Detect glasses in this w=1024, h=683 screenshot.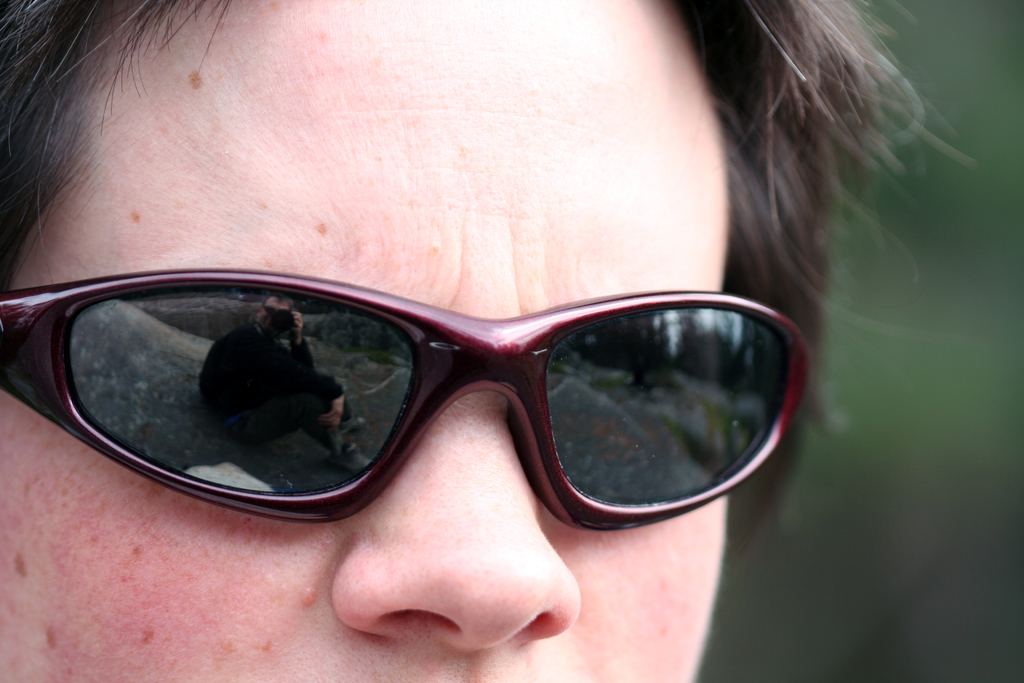
Detection: crop(0, 265, 818, 534).
